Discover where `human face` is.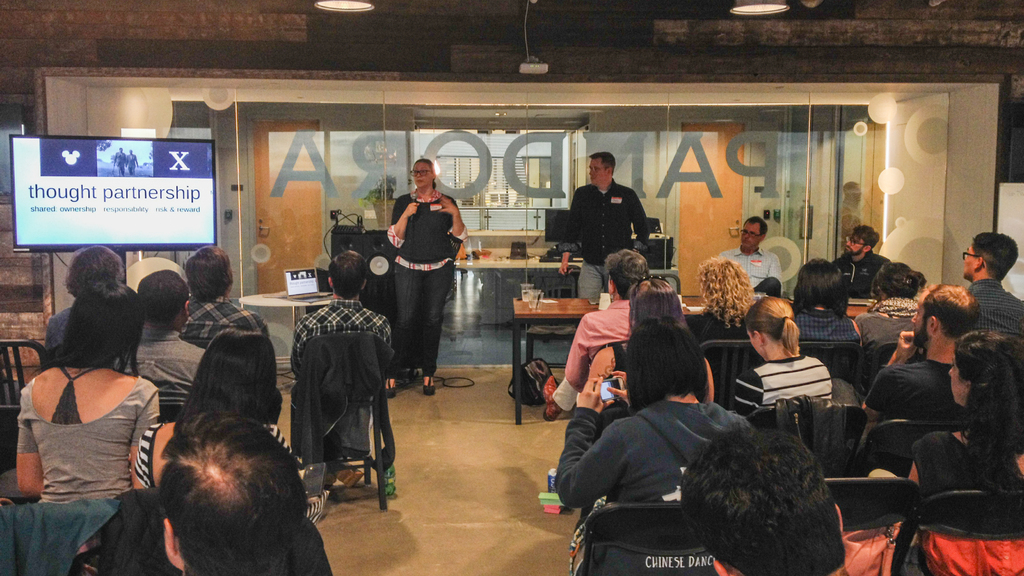
Discovered at locate(964, 246, 973, 278).
